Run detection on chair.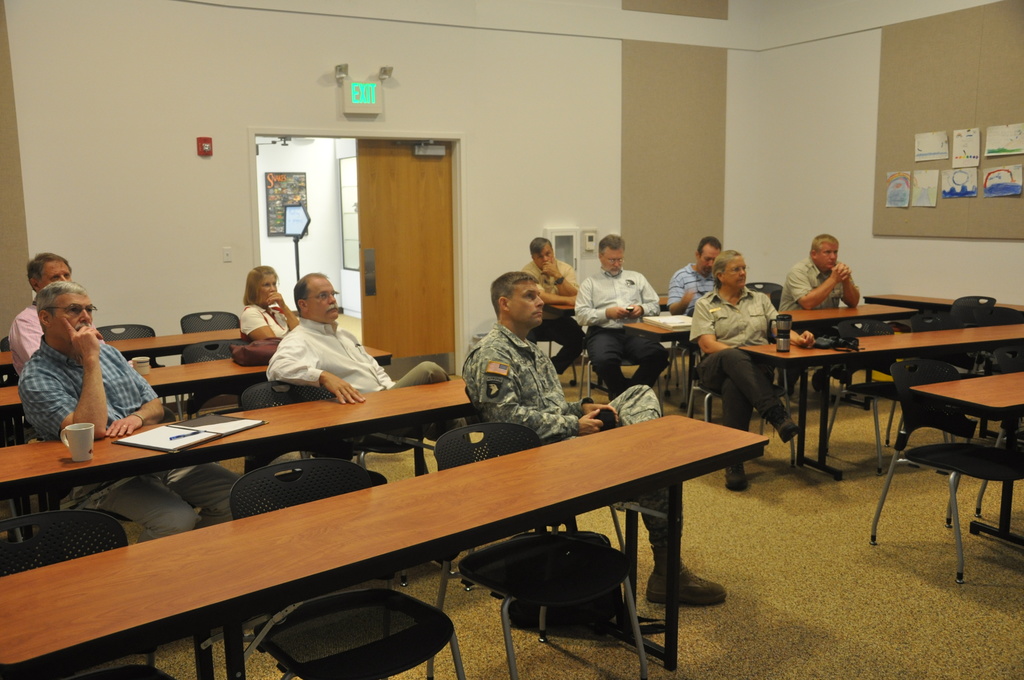
Result: 22/420/128/540.
